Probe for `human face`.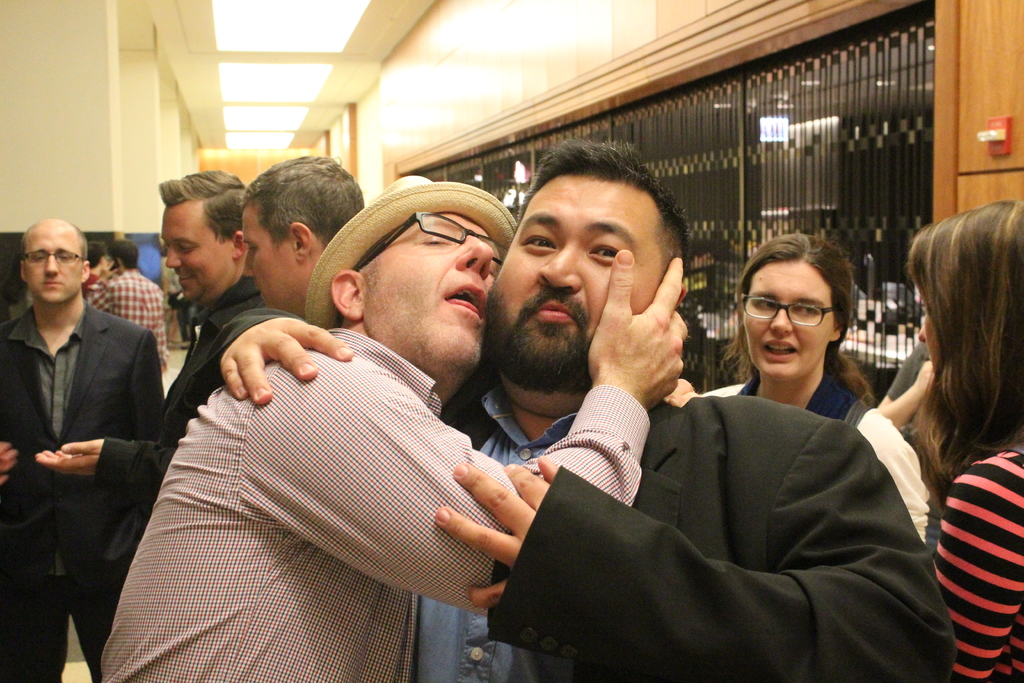
Probe result: {"x1": 739, "y1": 254, "x2": 855, "y2": 379}.
